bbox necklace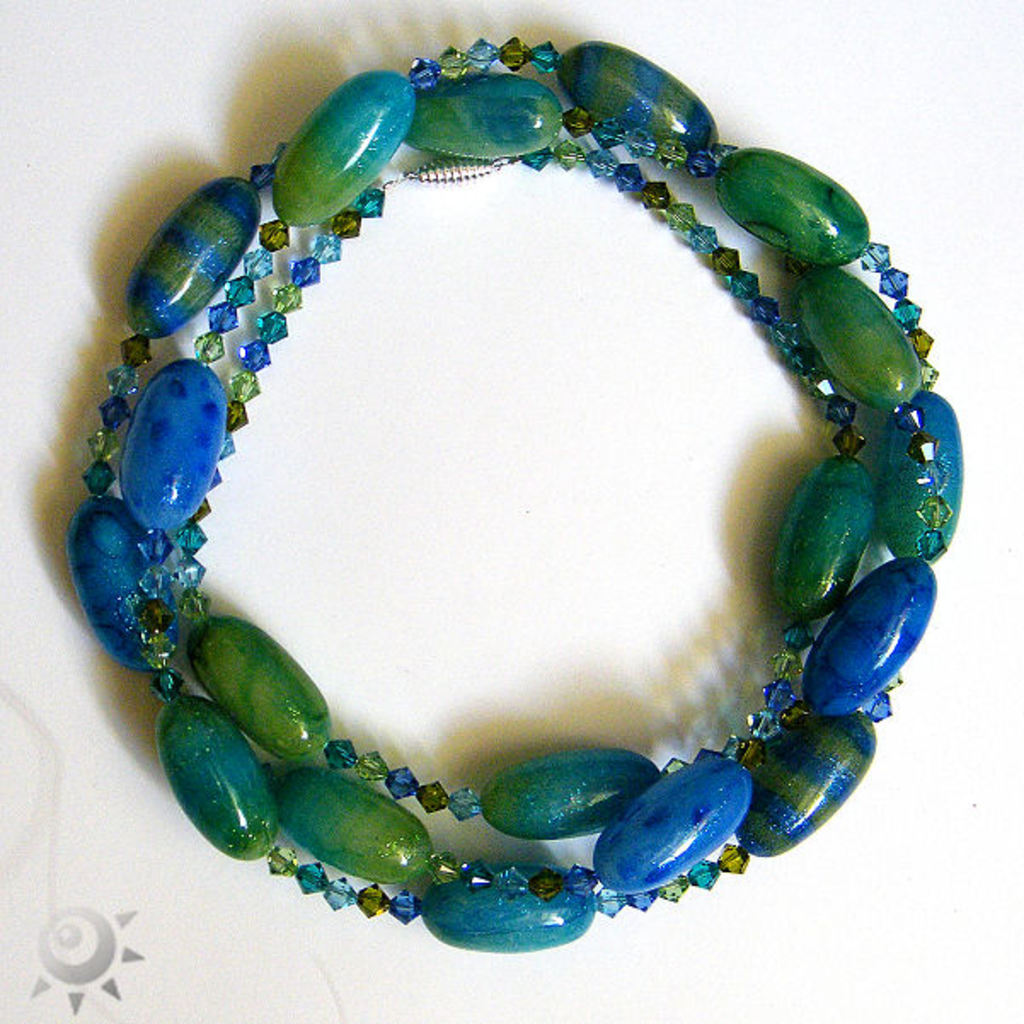
37/26/949/939
